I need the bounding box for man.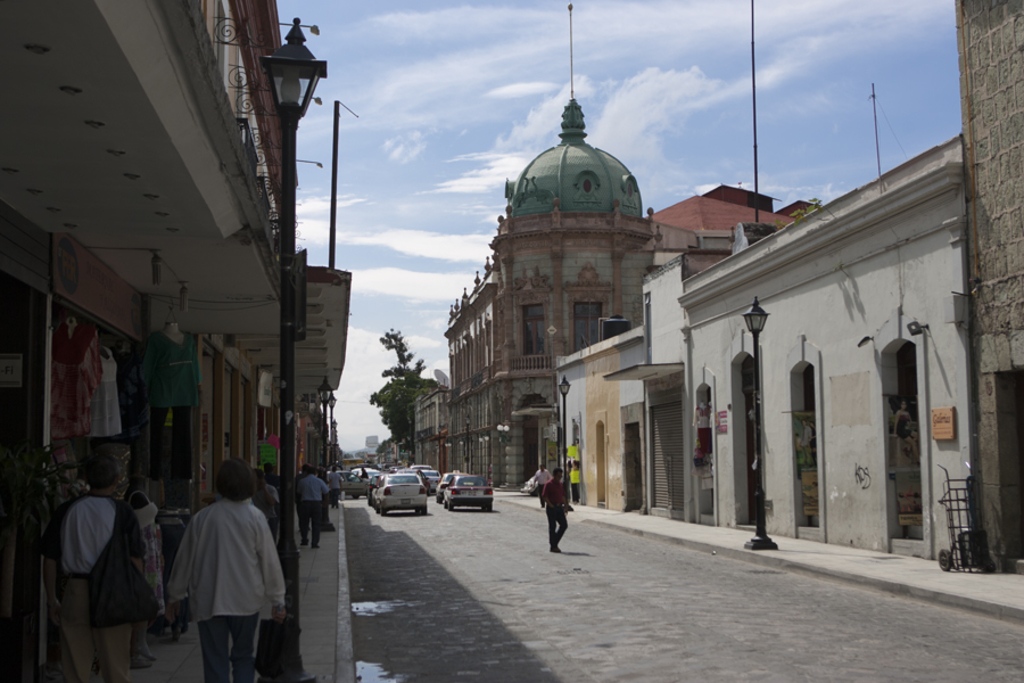
Here it is: {"x1": 36, "y1": 452, "x2": 148, "y2": 682}.
